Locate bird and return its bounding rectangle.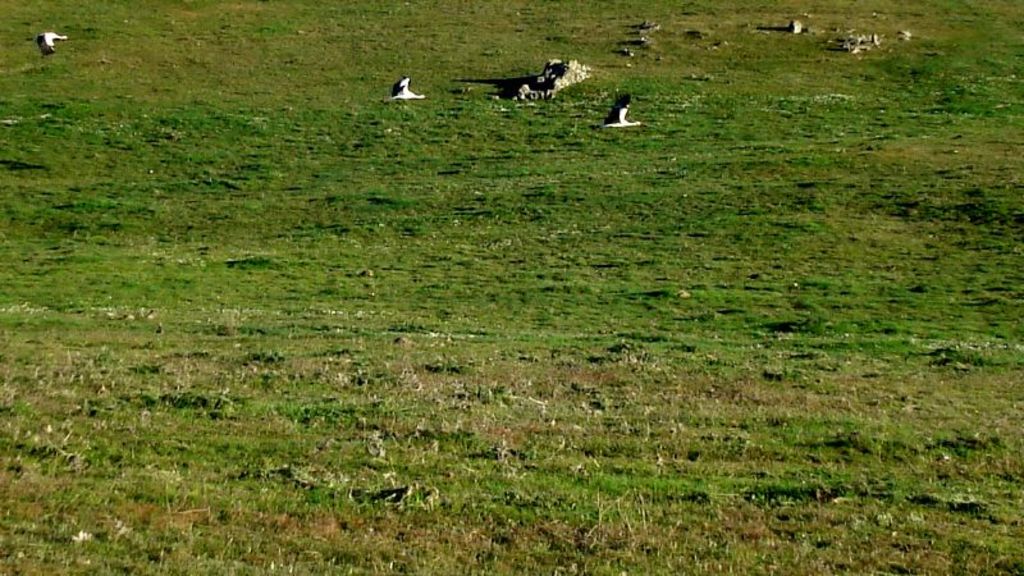
detection(392, 76, 426, 99).
